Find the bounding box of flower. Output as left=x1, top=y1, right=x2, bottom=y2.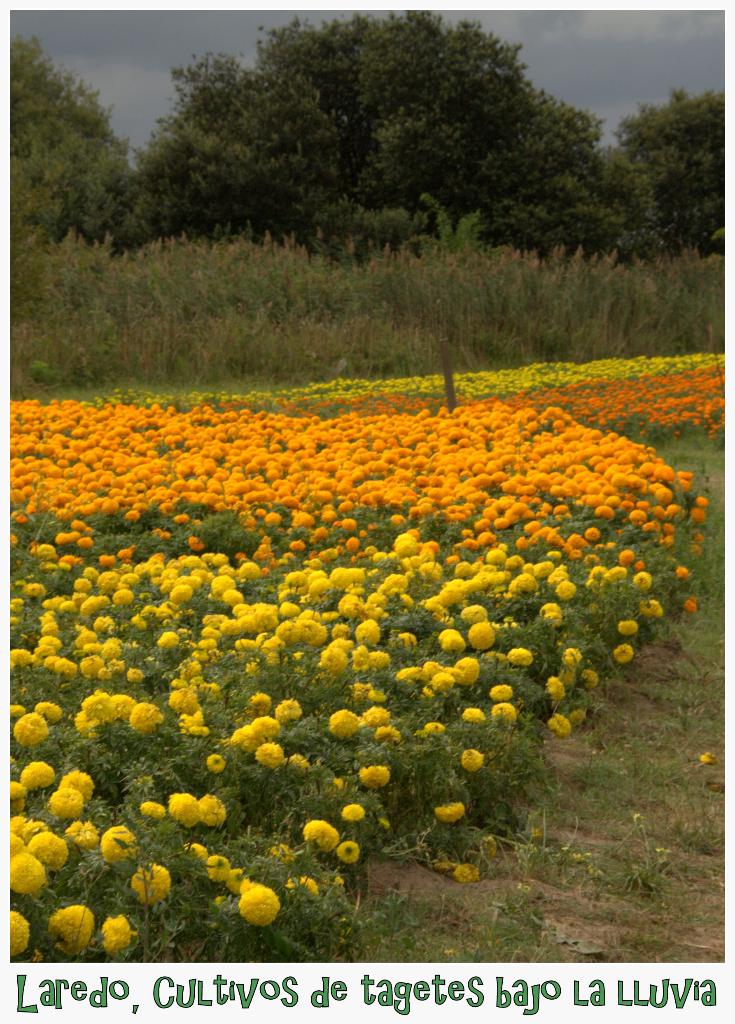
left=235, top=885, right=280, bottom=929.
